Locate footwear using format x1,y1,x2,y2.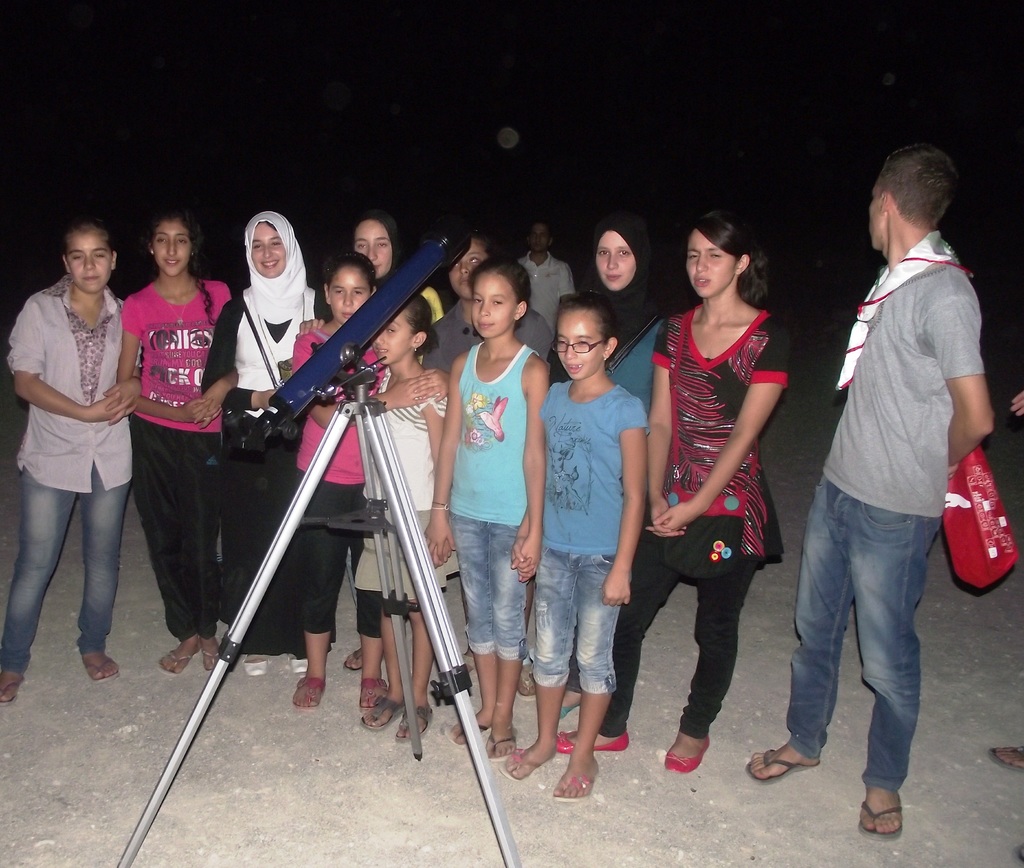
986,743,1023,772.
